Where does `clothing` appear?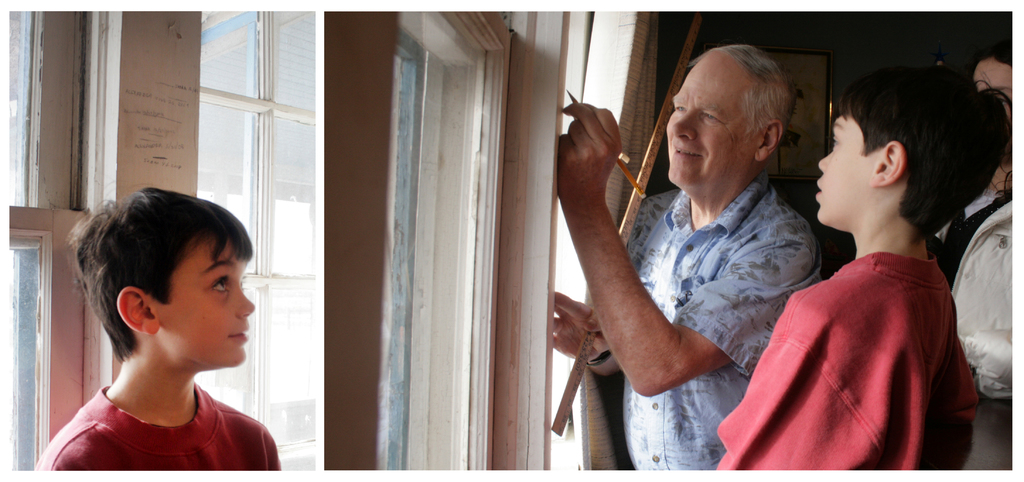
Appears at crop(621, 167, 822, 472).
